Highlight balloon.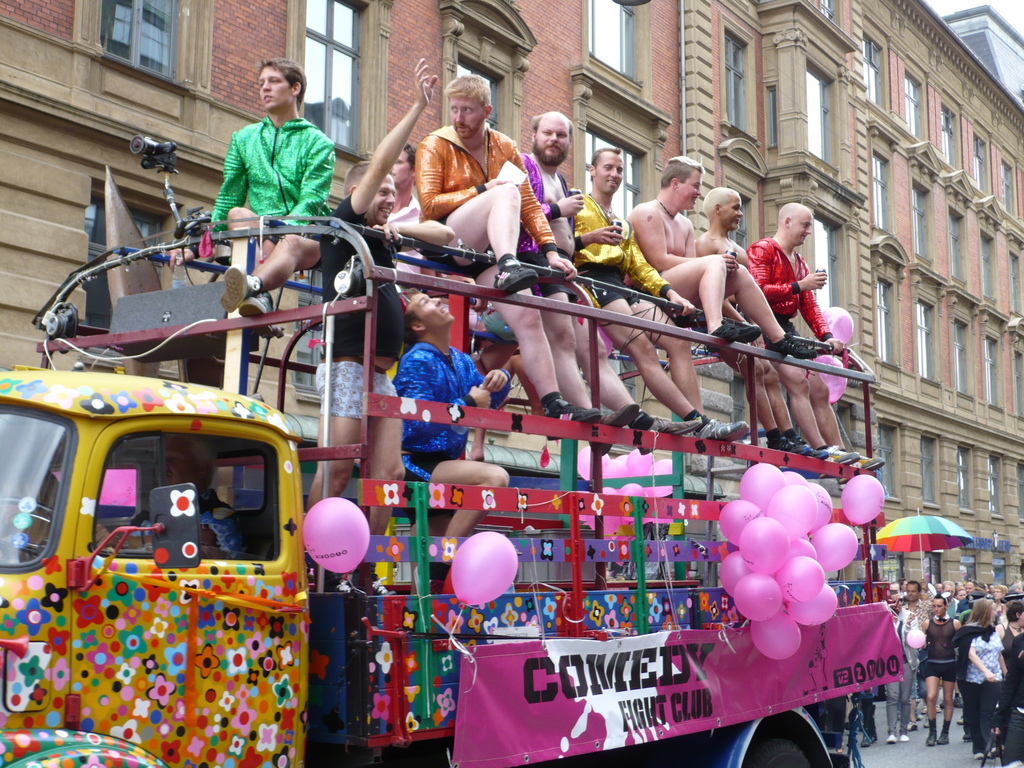
Highlighted region: x1=451, y1=532, x2=520, y2=611.
